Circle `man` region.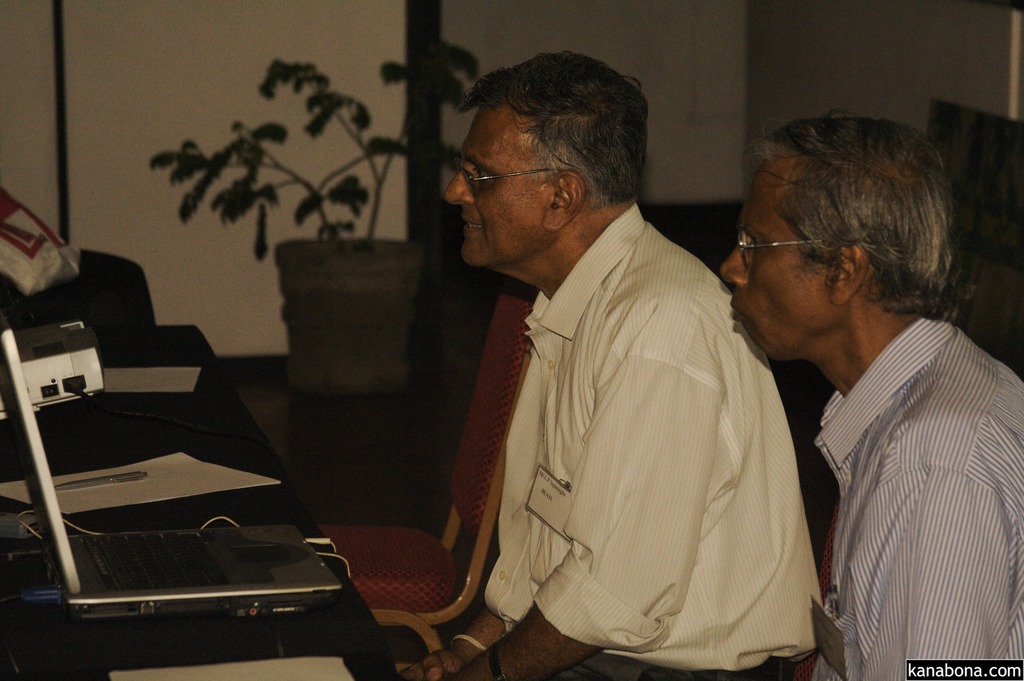
Region: detection(732, 136, 1020, 680).
